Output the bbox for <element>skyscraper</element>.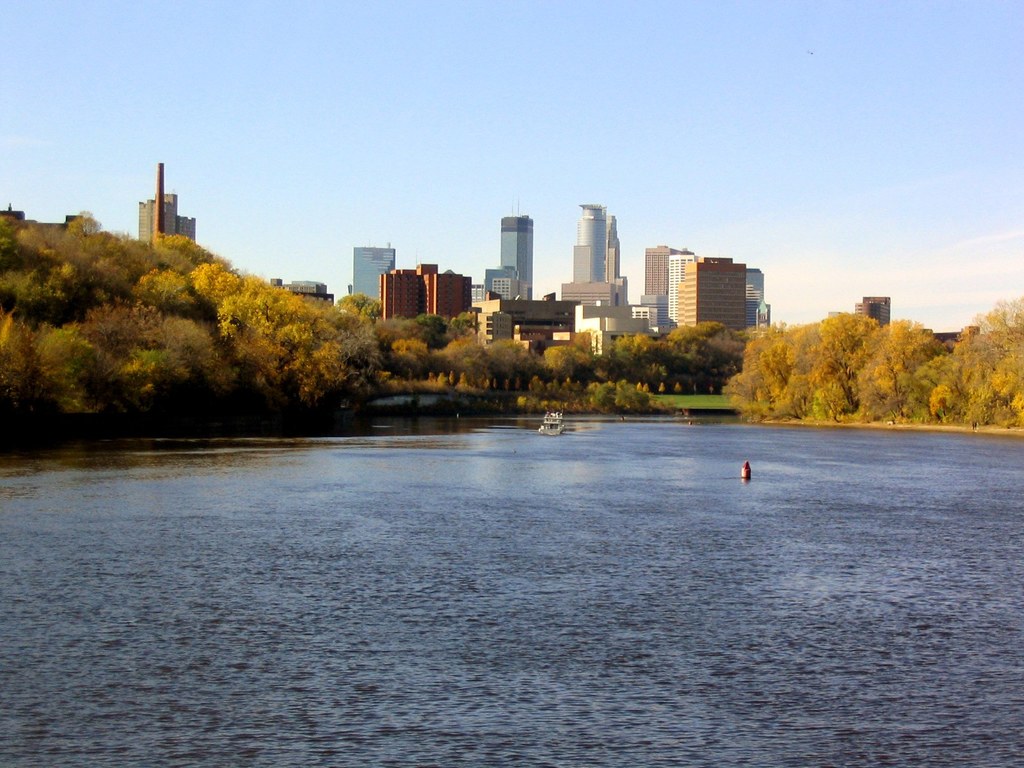
<box>135,183,209,248</box>.
